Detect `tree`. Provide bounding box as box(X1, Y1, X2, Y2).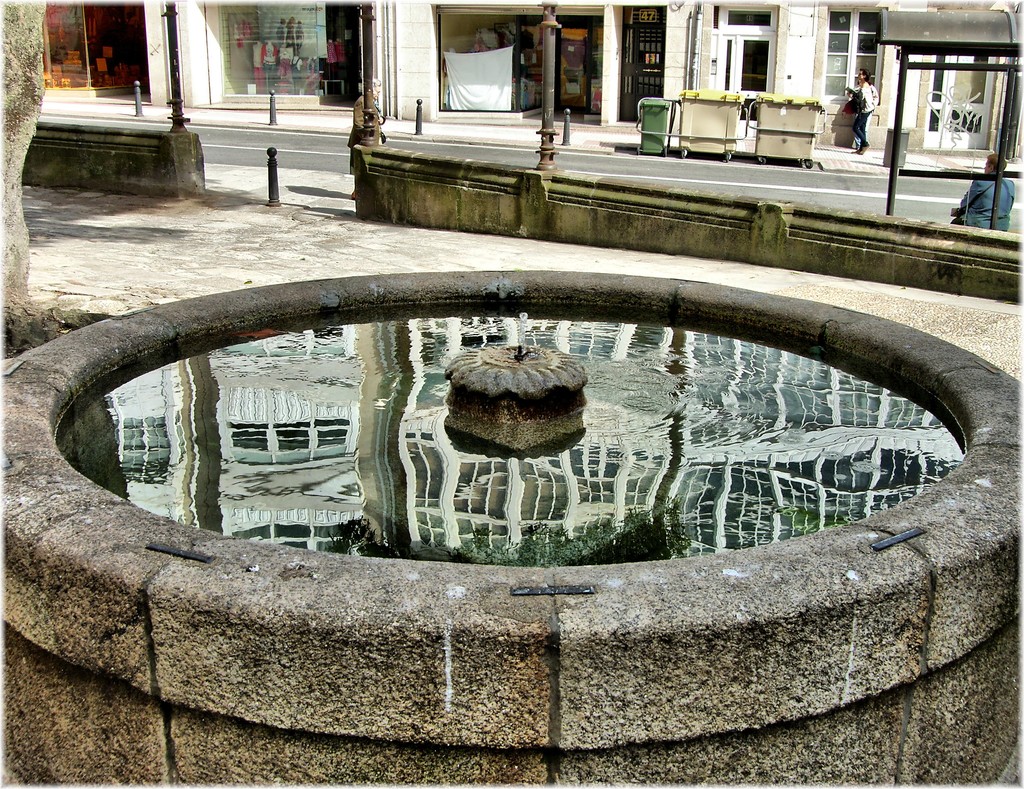
box(0, 0, 79, 355).
